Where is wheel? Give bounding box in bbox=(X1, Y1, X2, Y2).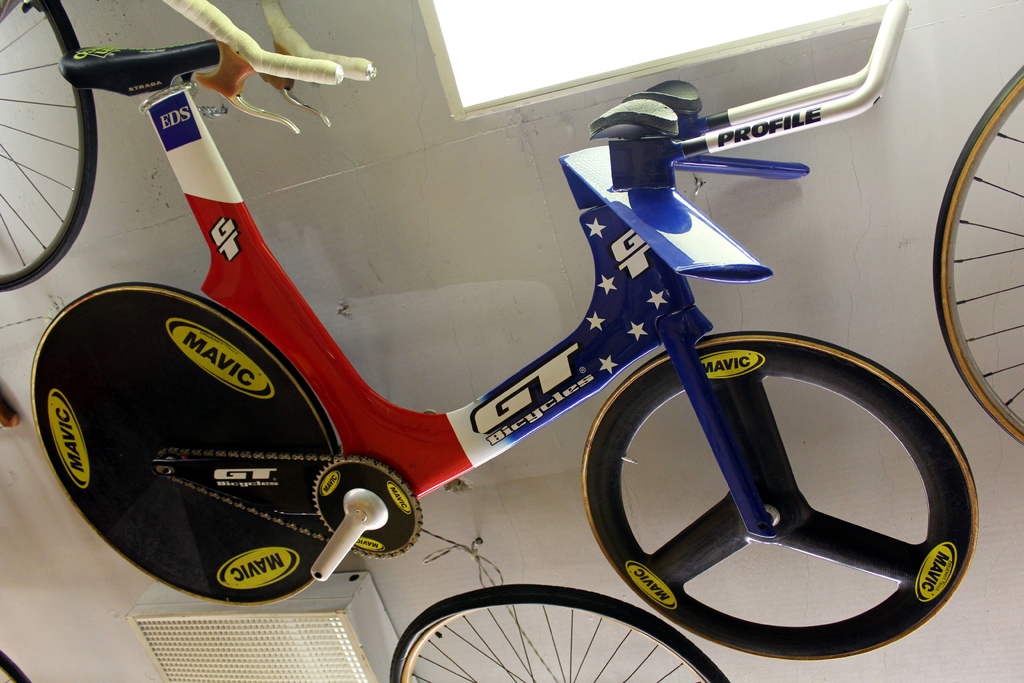
bbox=(391, 586, 727, 682).
